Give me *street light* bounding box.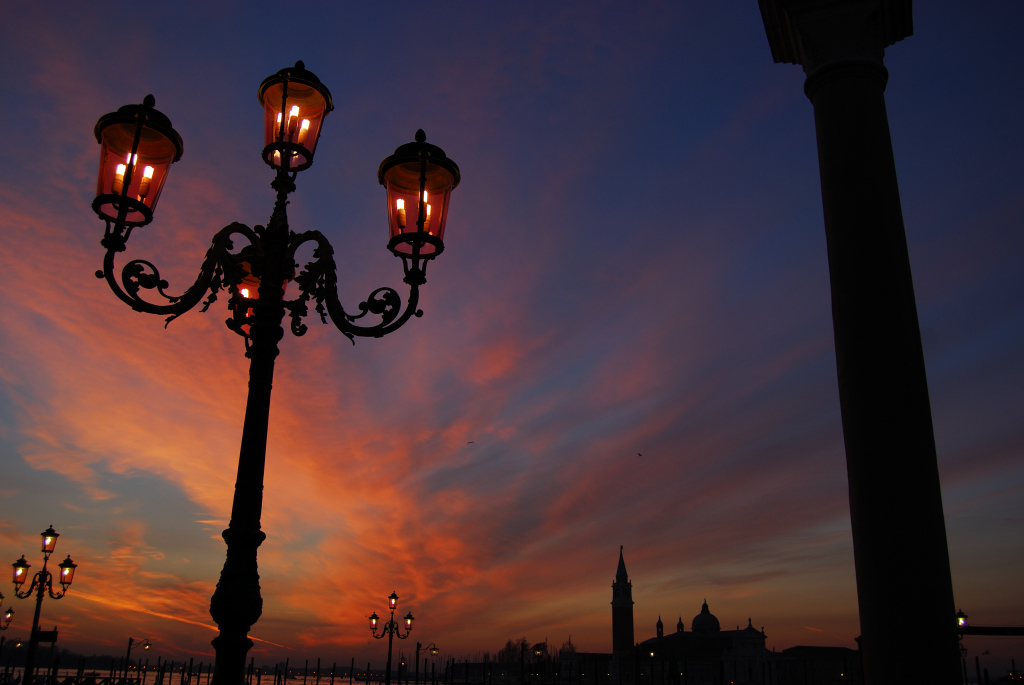
rect(397, 647, 408, 680).
